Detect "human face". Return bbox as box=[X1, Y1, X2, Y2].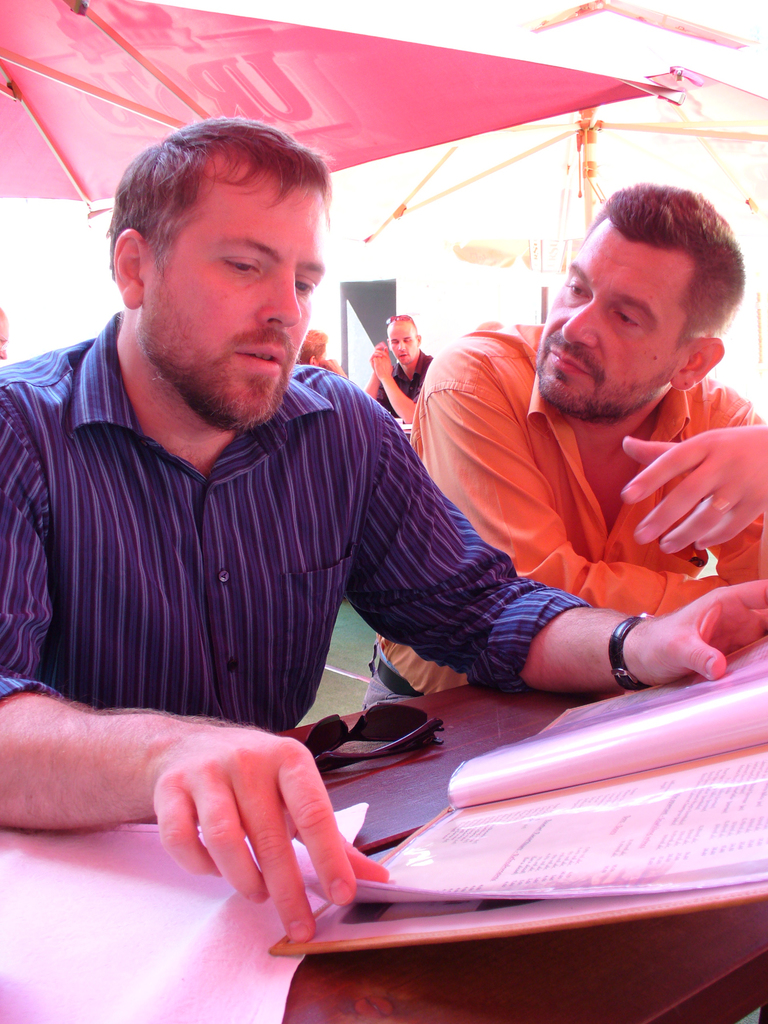
box=[536, 235, 693, 426].
